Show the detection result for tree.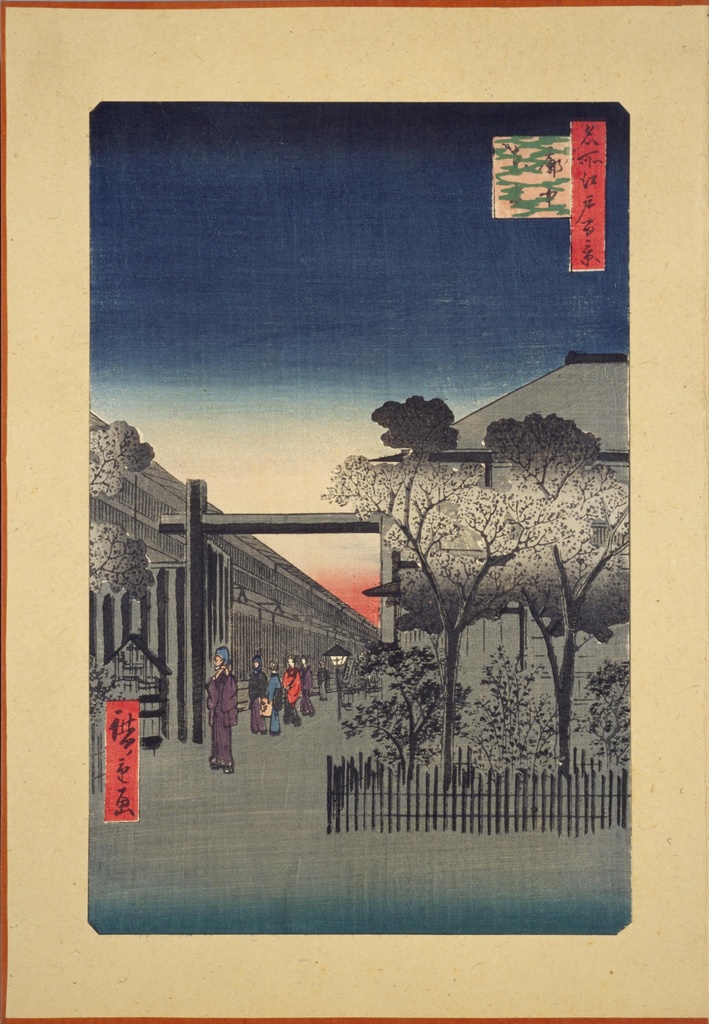
[316, 361, 621, 745].
